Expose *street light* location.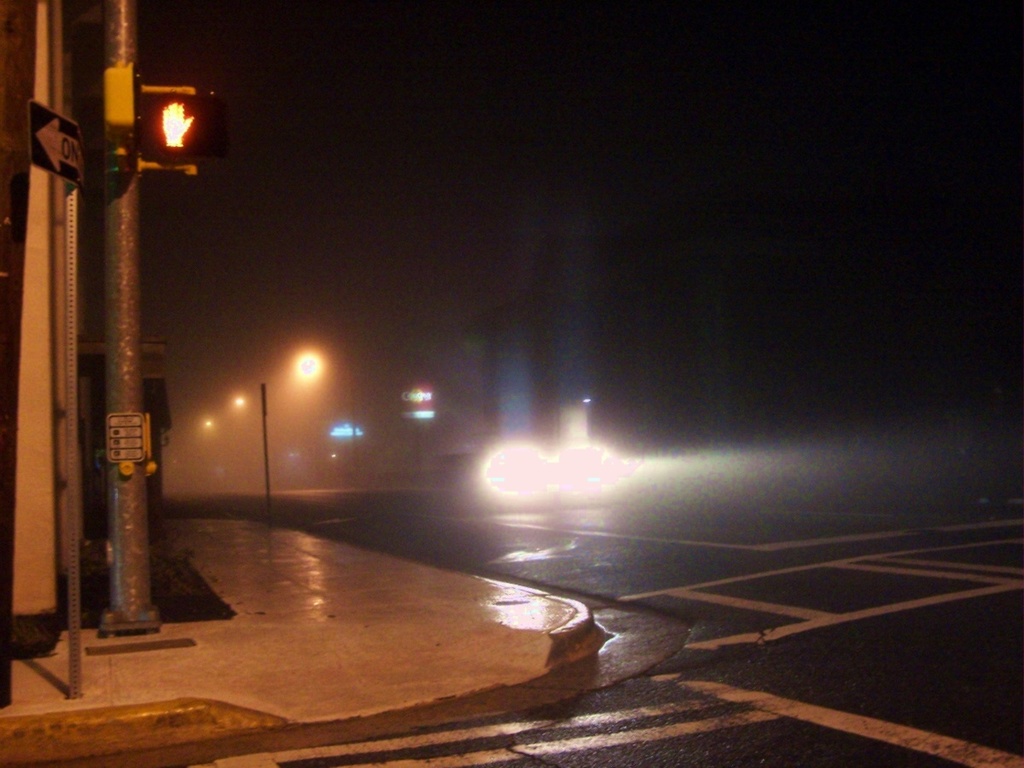
Exposed at BBox(295, 354, 358, 485).
